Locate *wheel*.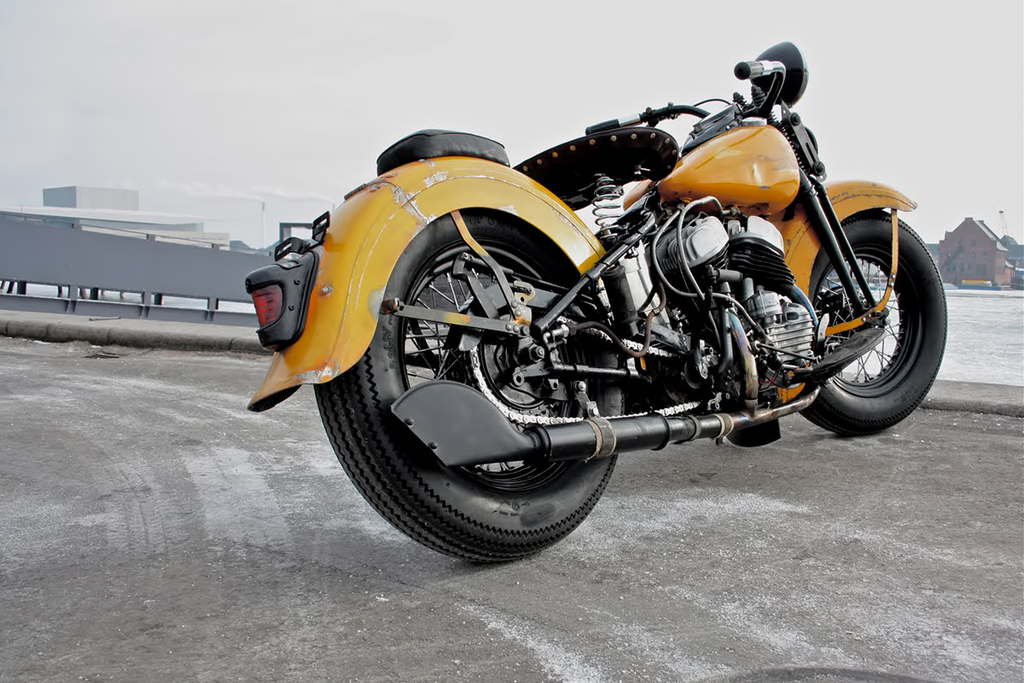
Bounding box: select_region(317, 210, 621, 565).
